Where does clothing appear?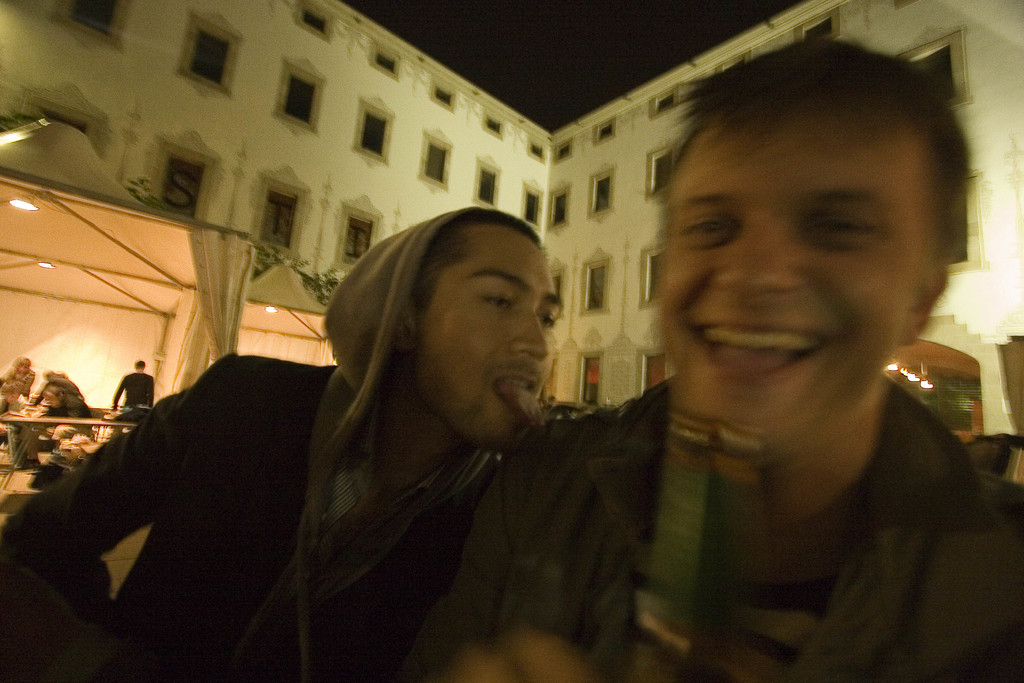
Appears at 34:372:86:404.
